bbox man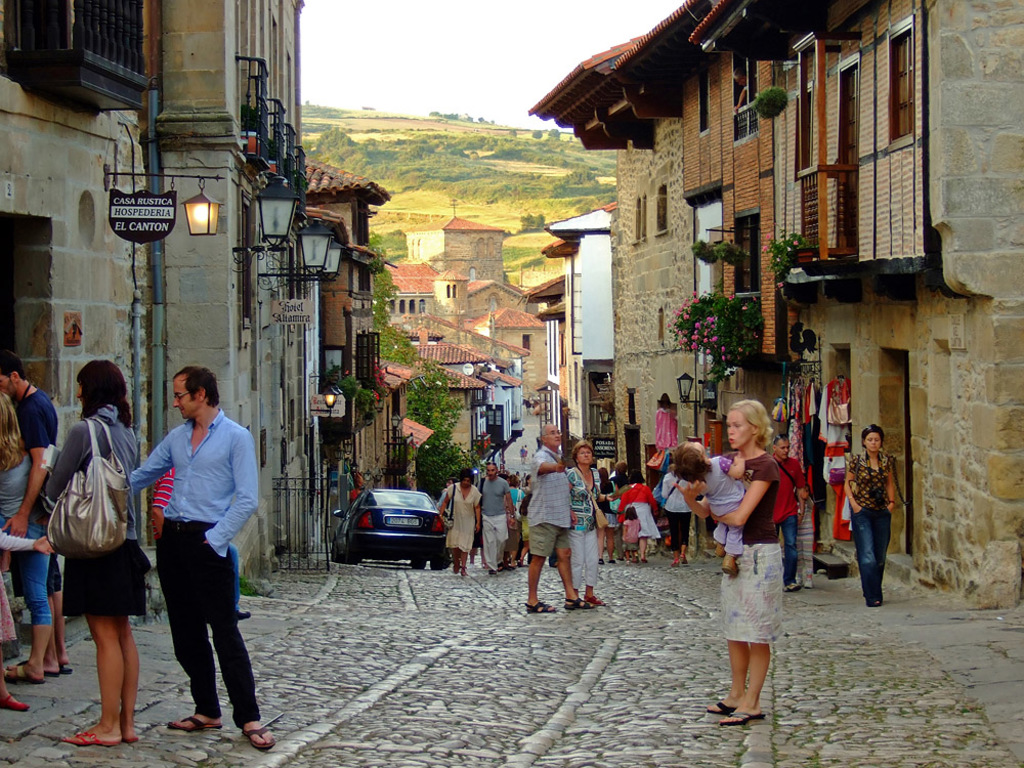
locate(523, 423, 595, 612)
